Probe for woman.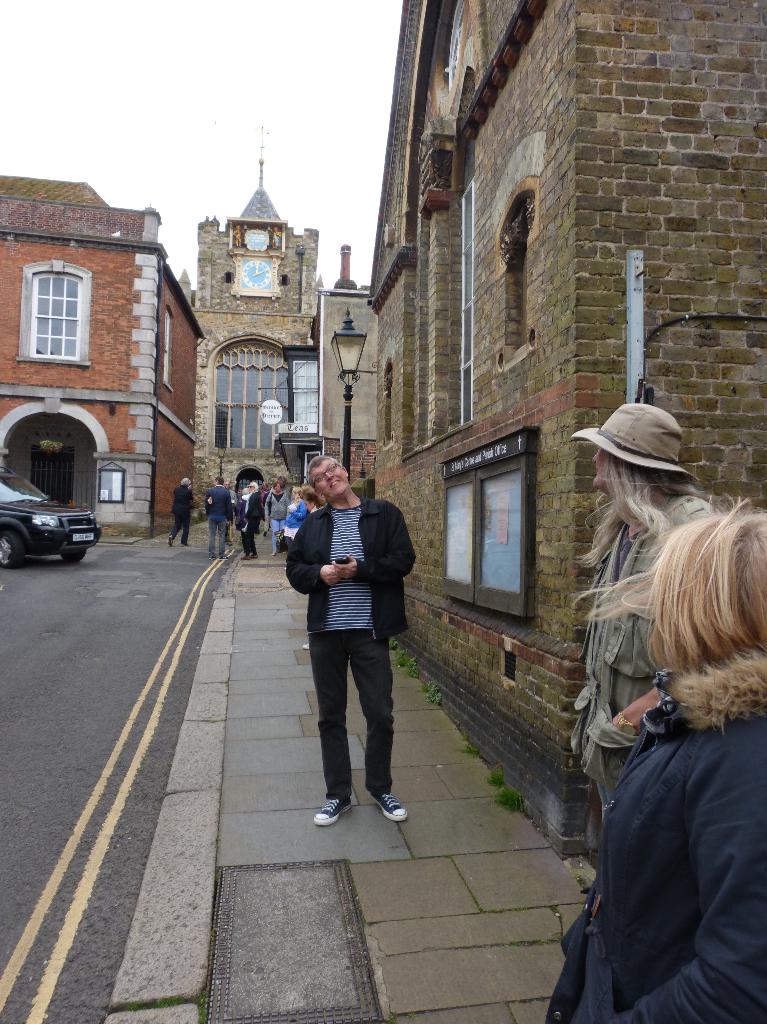
Probe result: [546, 492, 766, 1023].
